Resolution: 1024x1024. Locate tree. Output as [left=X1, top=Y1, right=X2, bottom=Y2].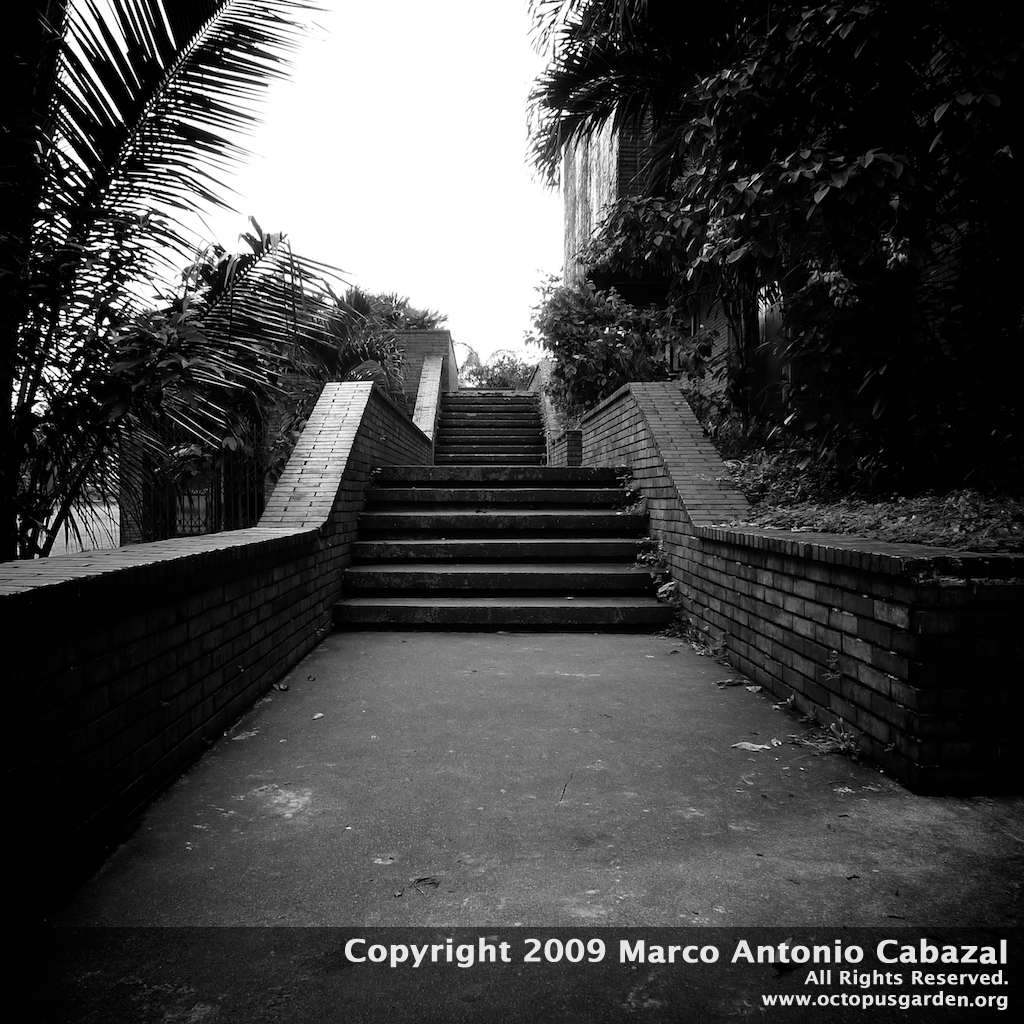
[left=335, top=285, right=445, bottom=382].
